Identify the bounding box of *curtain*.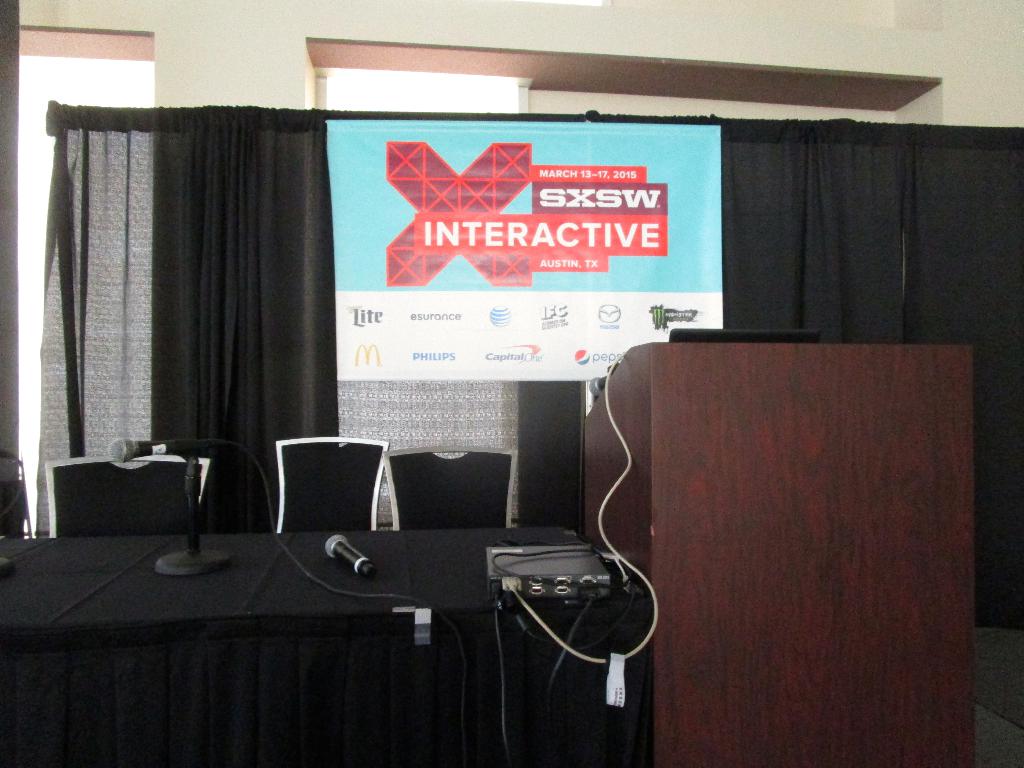
585:111:1023:628.
